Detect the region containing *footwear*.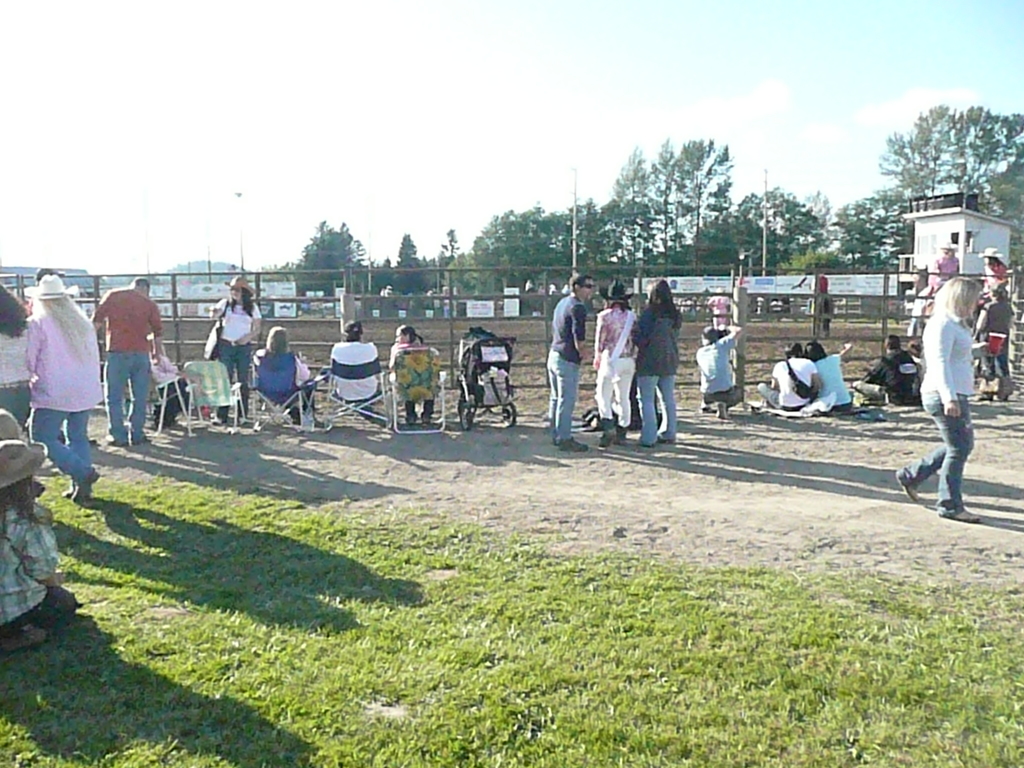
BBox(61, 468, 99, 503).
